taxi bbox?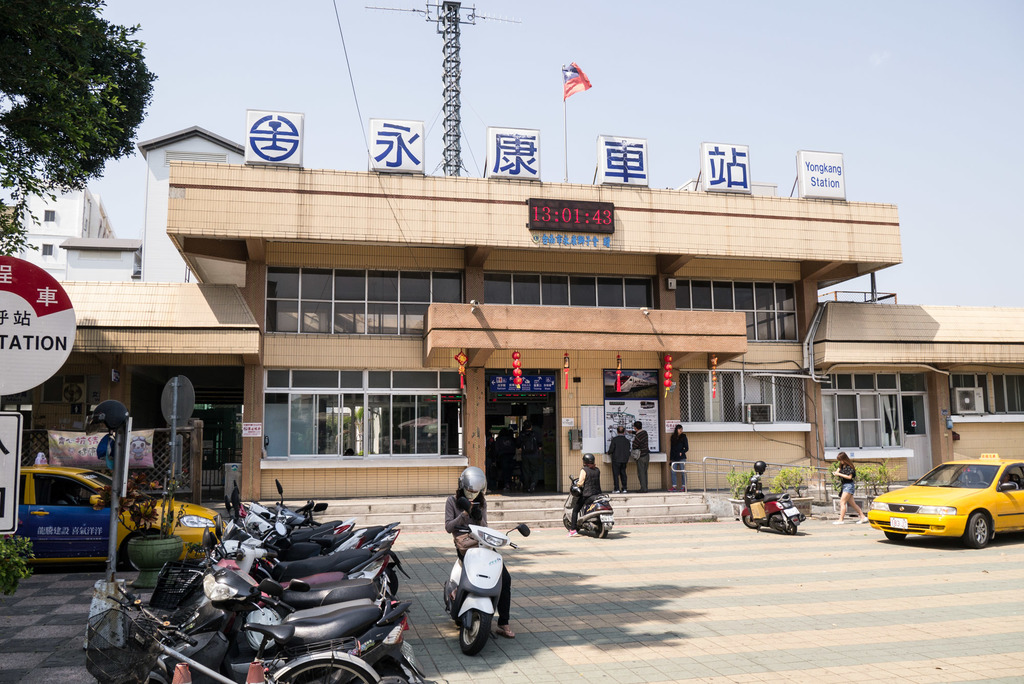
[x1=868, y1=452, x2=1023, y2=551]
